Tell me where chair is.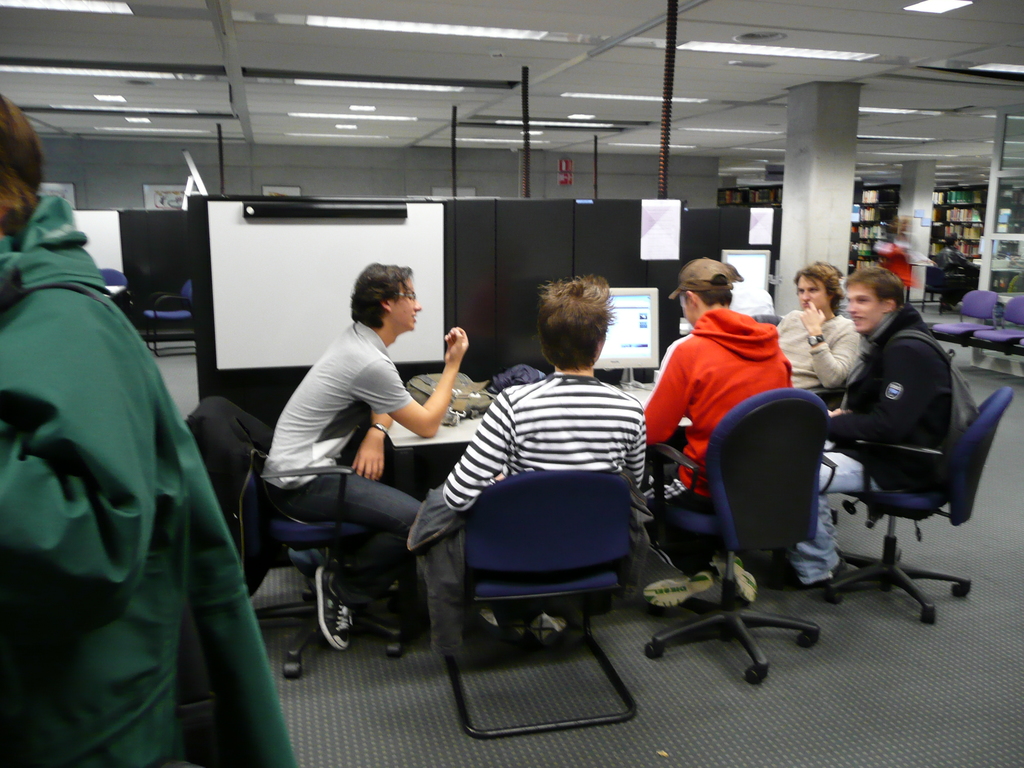
chair is at (646, 384, 828, 683).
